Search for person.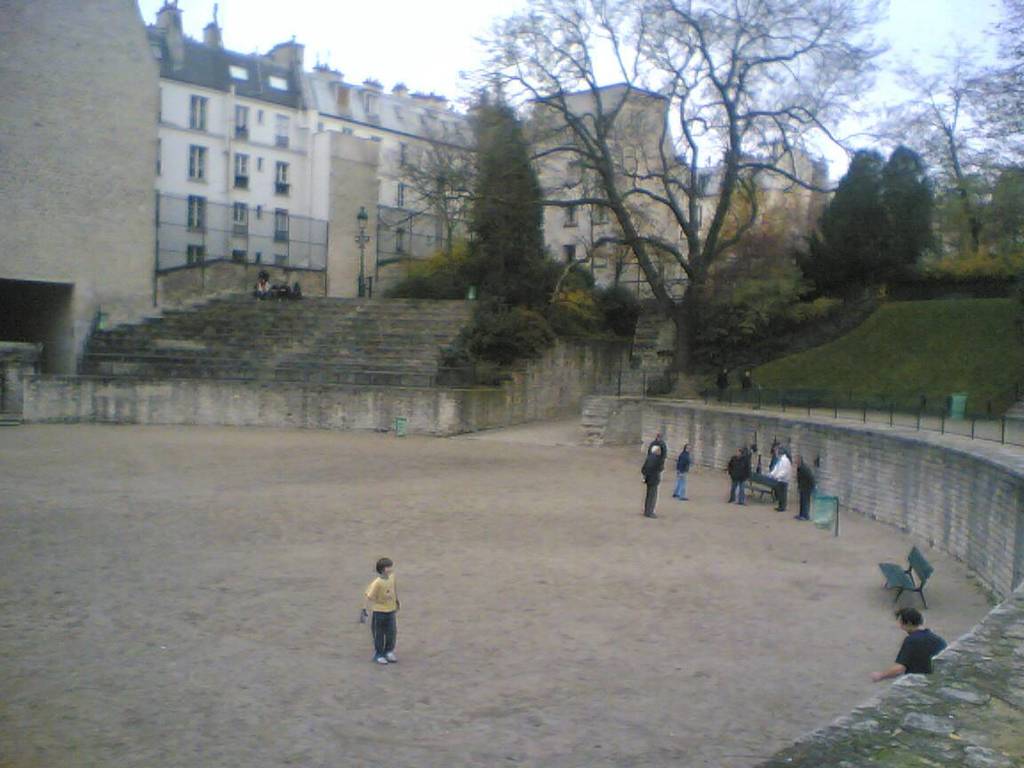
Found at (671,443,692,503).
